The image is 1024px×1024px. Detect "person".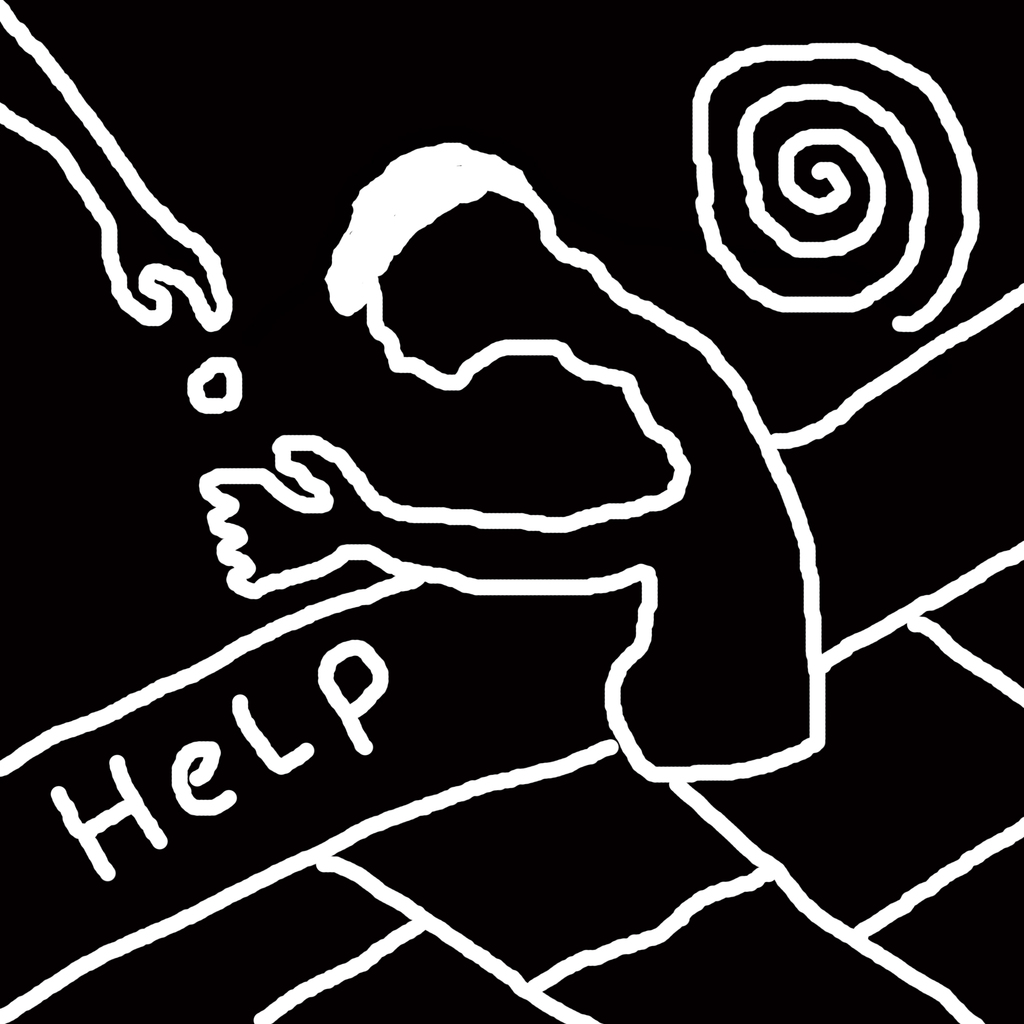
Detection: 198:140:824:781.
